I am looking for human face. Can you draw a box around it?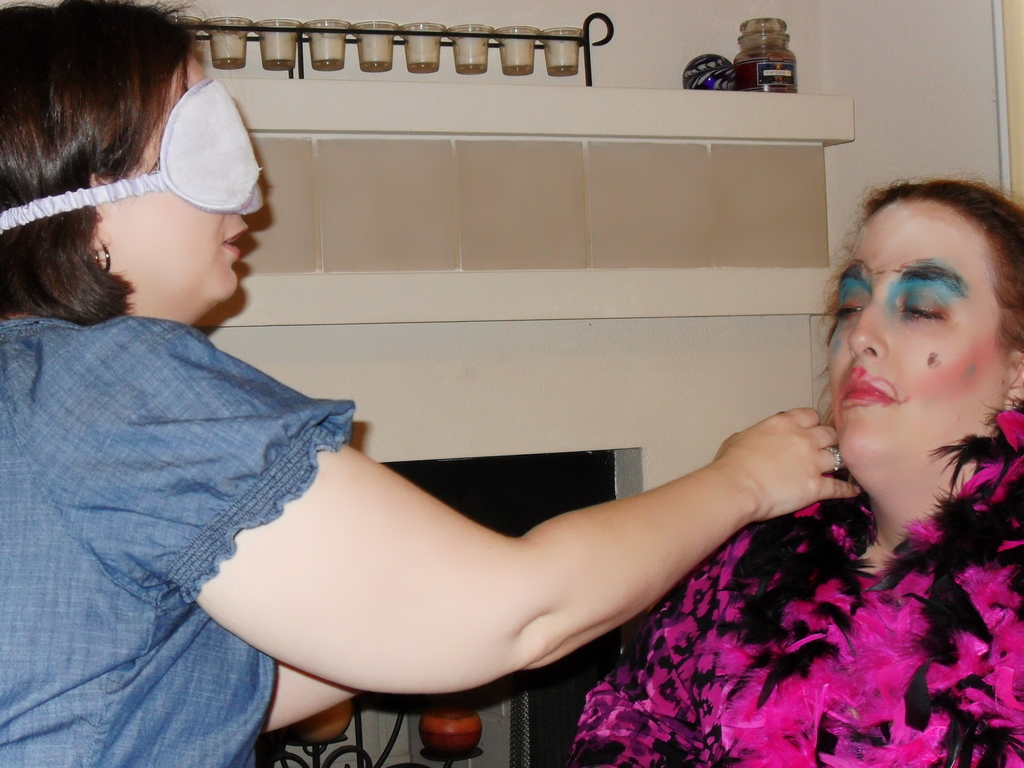
Sure, the bounding box is Rect(113, 56, 264, 307).
